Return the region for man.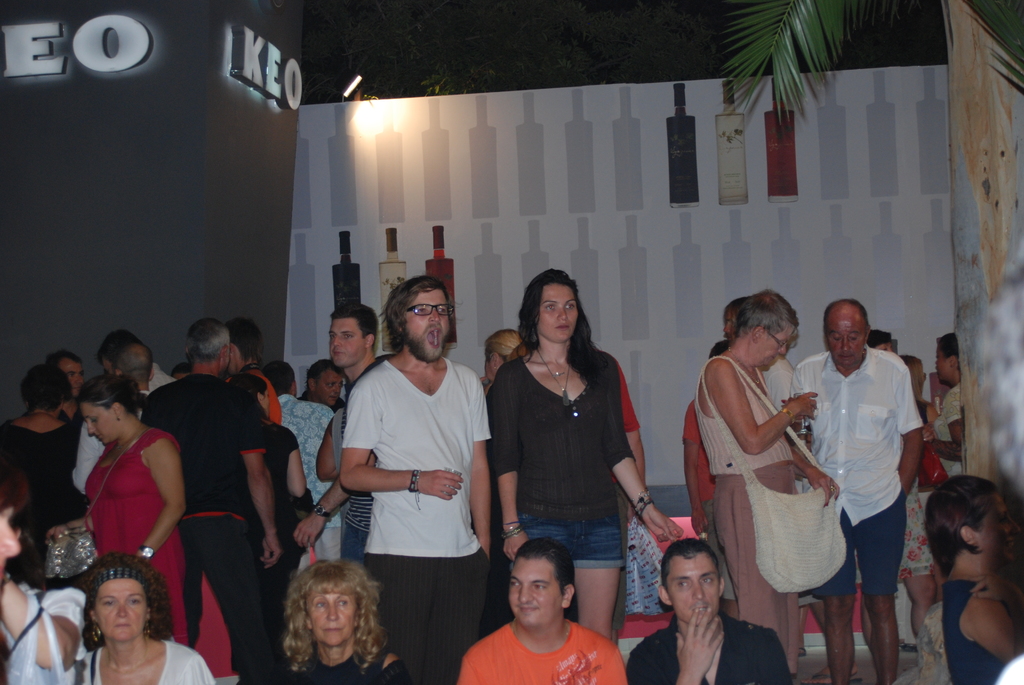
{"left": 337, "top": 274, "right": 500, "bottom": 679}.
